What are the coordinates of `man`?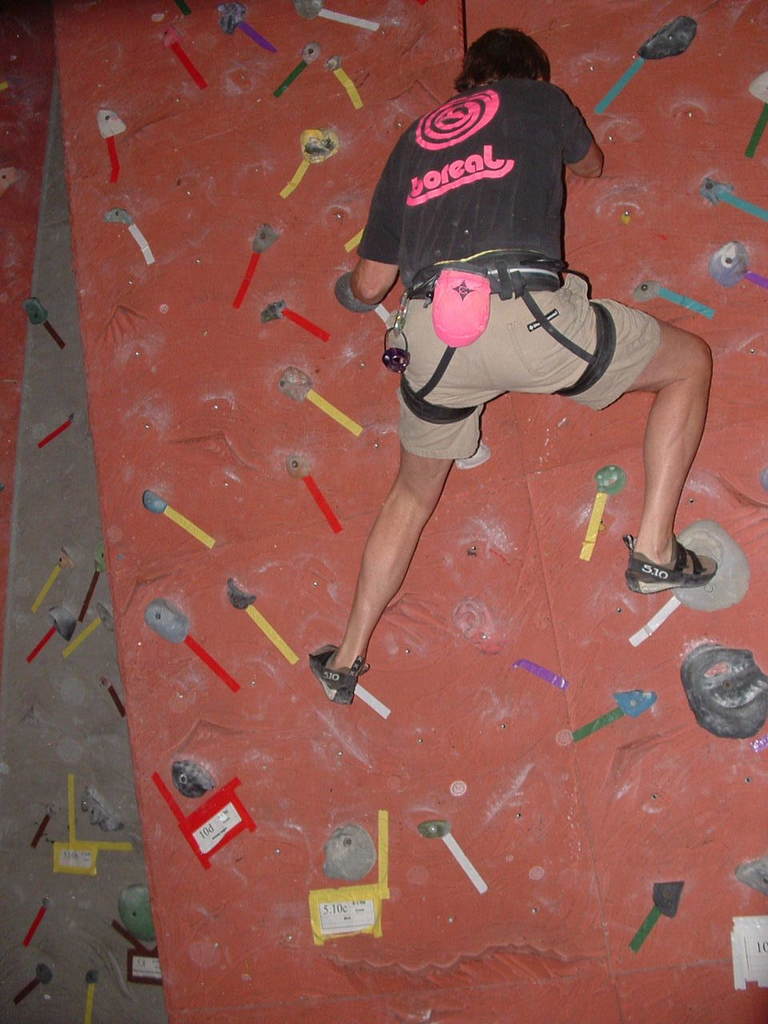
{"left": 327, "top": 64, "right": 742, "bottom": 626}.
